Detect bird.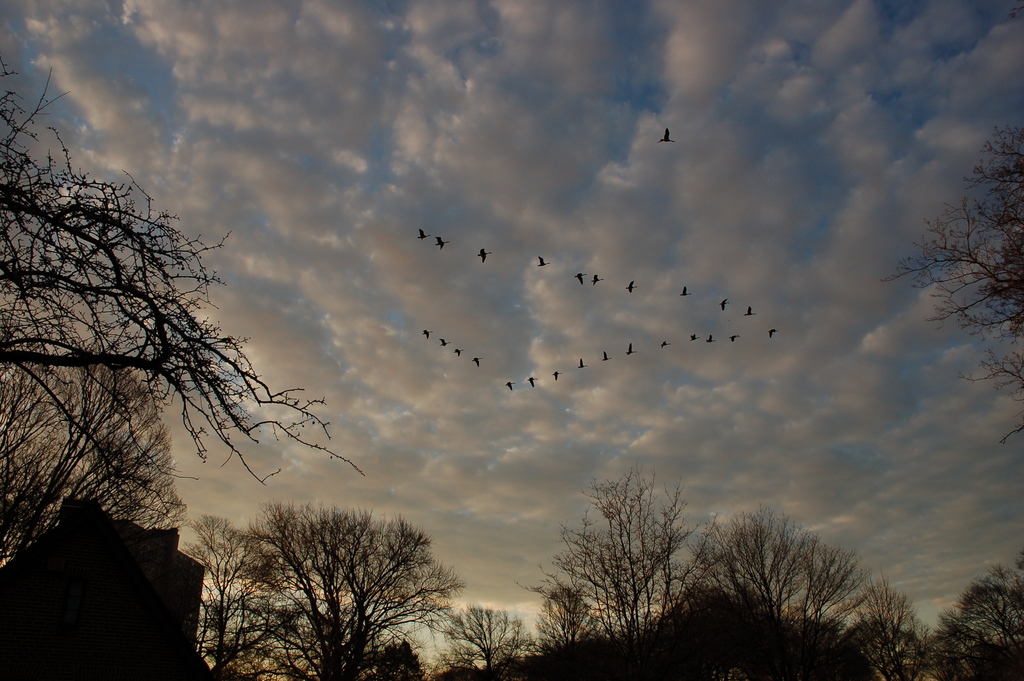
Detected at <box>660,342,672,349</box>.
